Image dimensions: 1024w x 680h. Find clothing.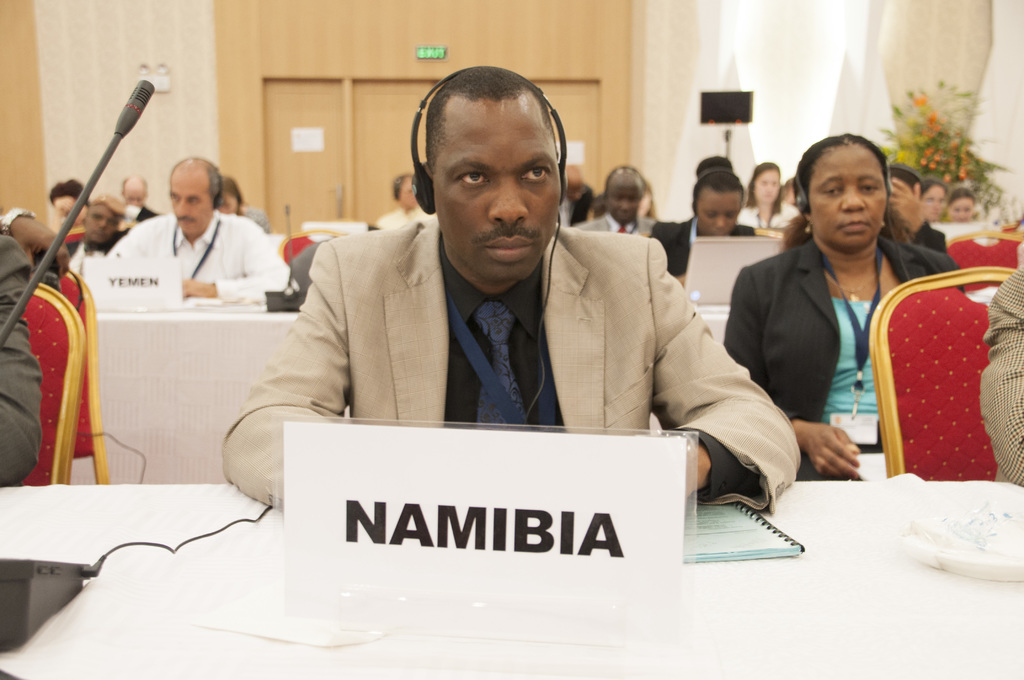
select_region(721, 235, 963, 483).
